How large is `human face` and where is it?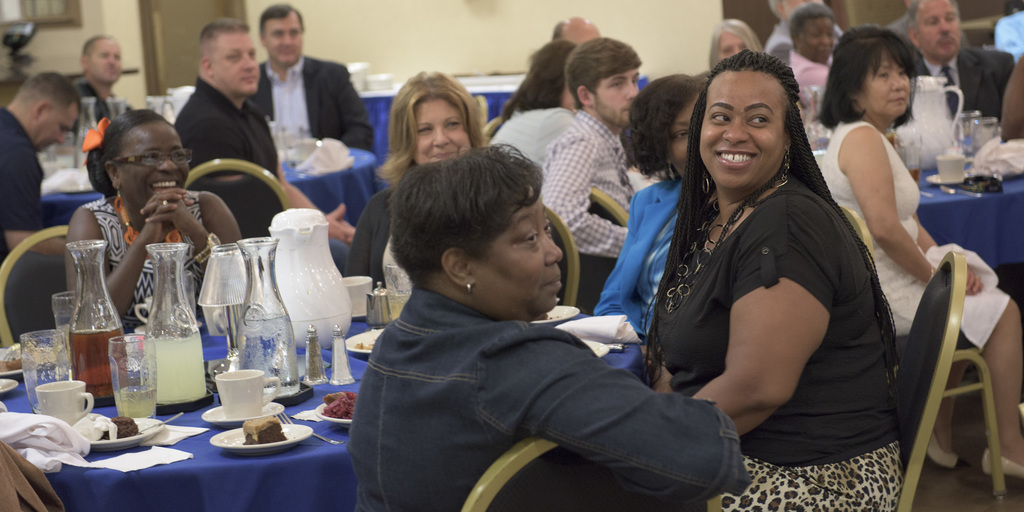
Bounding box: <bbox>488, 193, 561, 316</bbox>.
